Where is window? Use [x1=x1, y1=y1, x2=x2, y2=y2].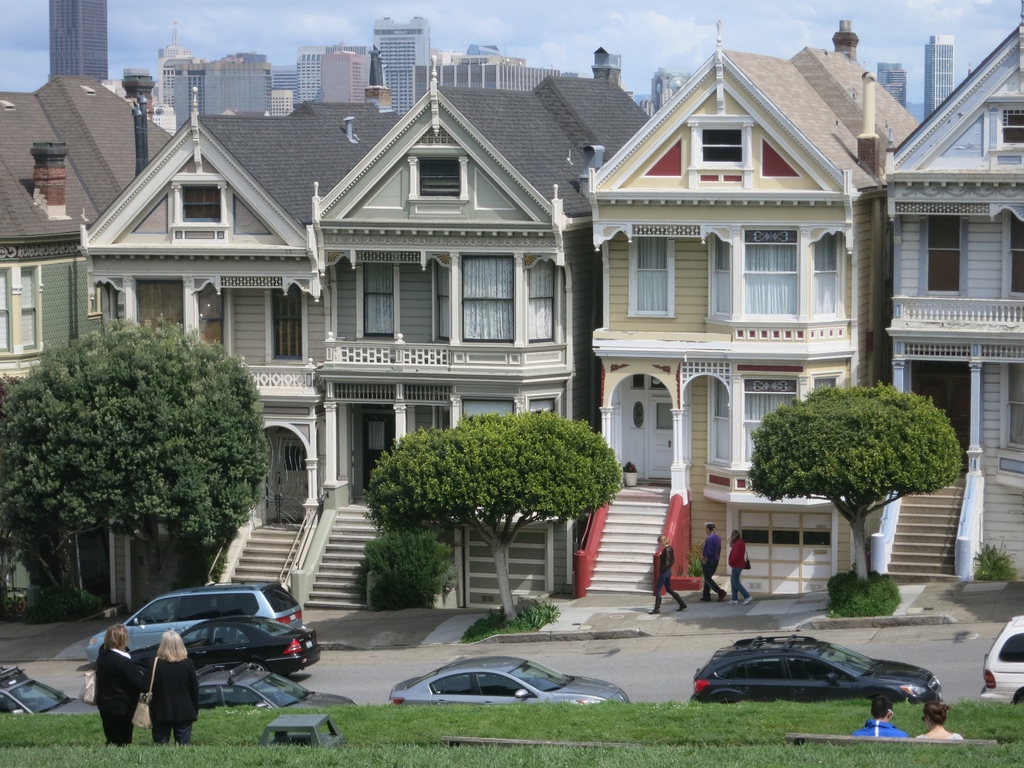
[x1=920, y1=221, x2=967, y2=303].
